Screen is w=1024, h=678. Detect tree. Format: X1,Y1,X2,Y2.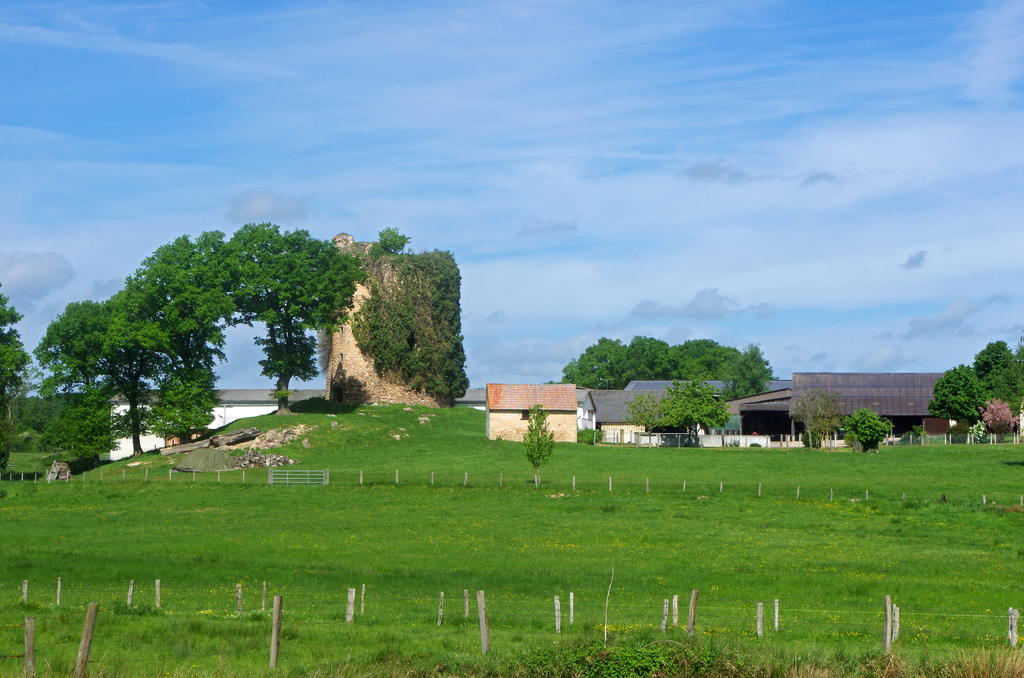
522,405,553,491.
